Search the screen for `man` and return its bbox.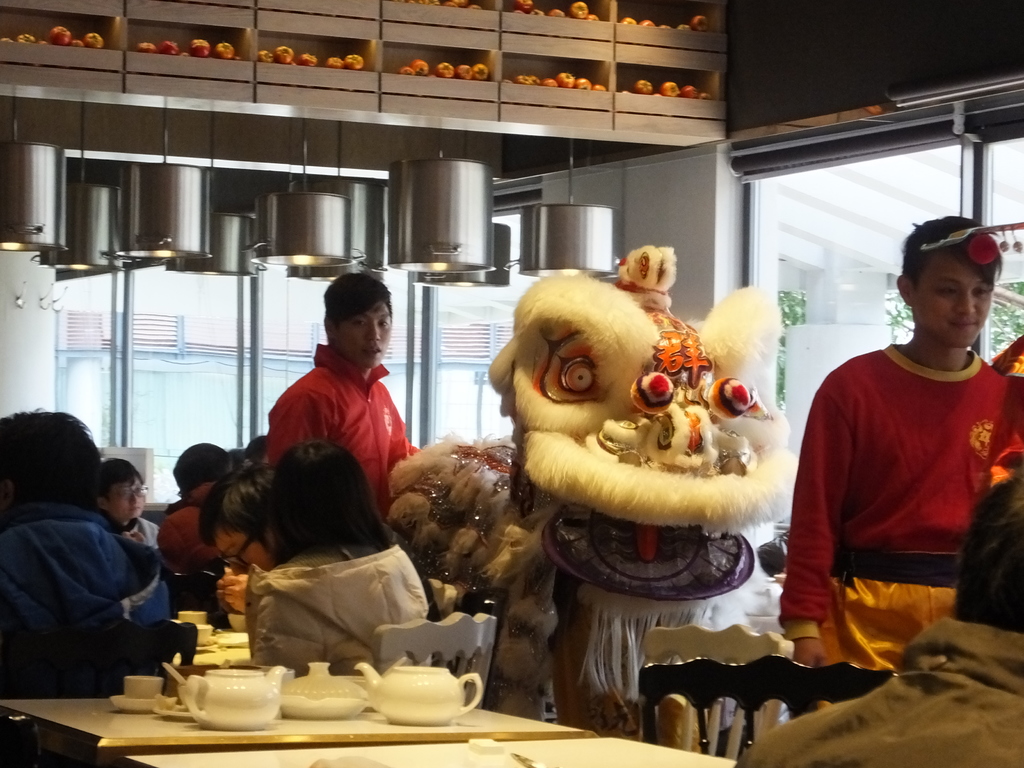
Found: rect(781, 216, 1023, 671).
